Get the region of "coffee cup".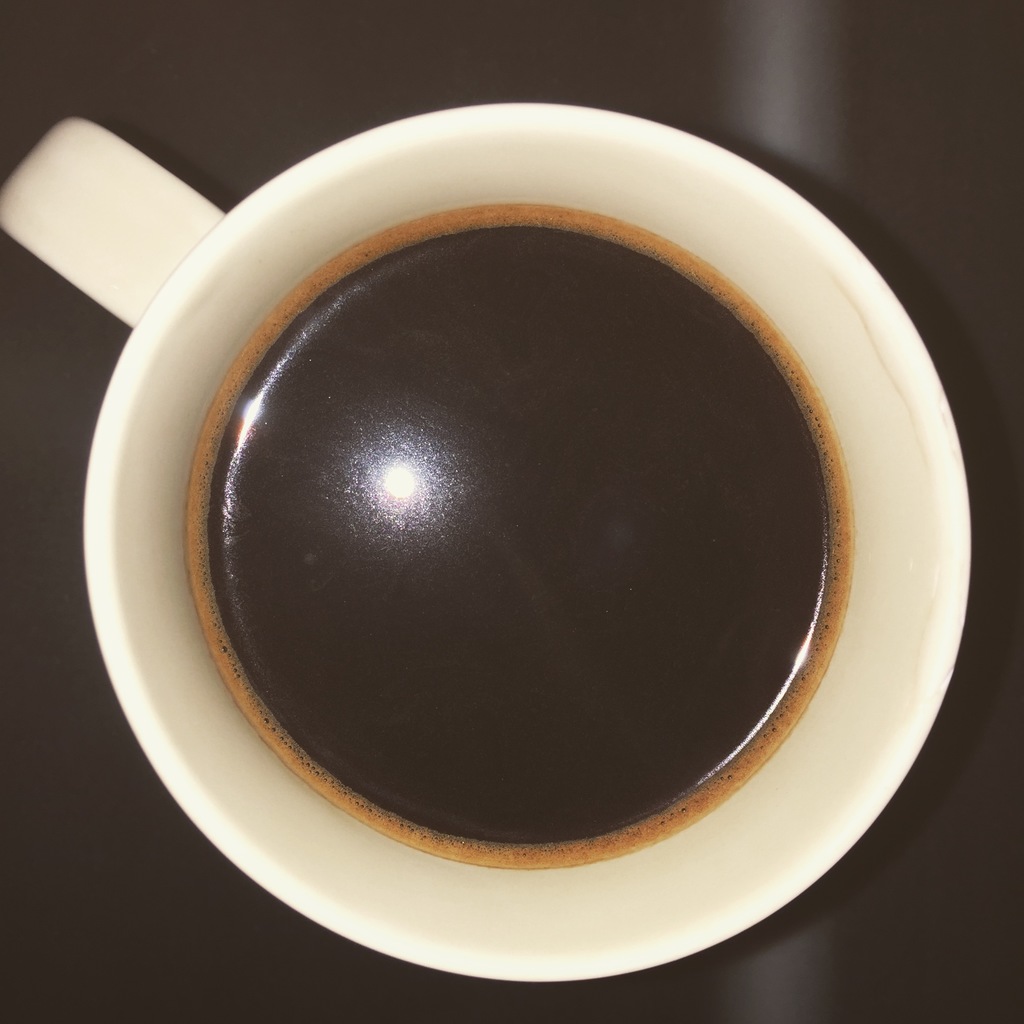
select_region(0, 120, 970, 986).
